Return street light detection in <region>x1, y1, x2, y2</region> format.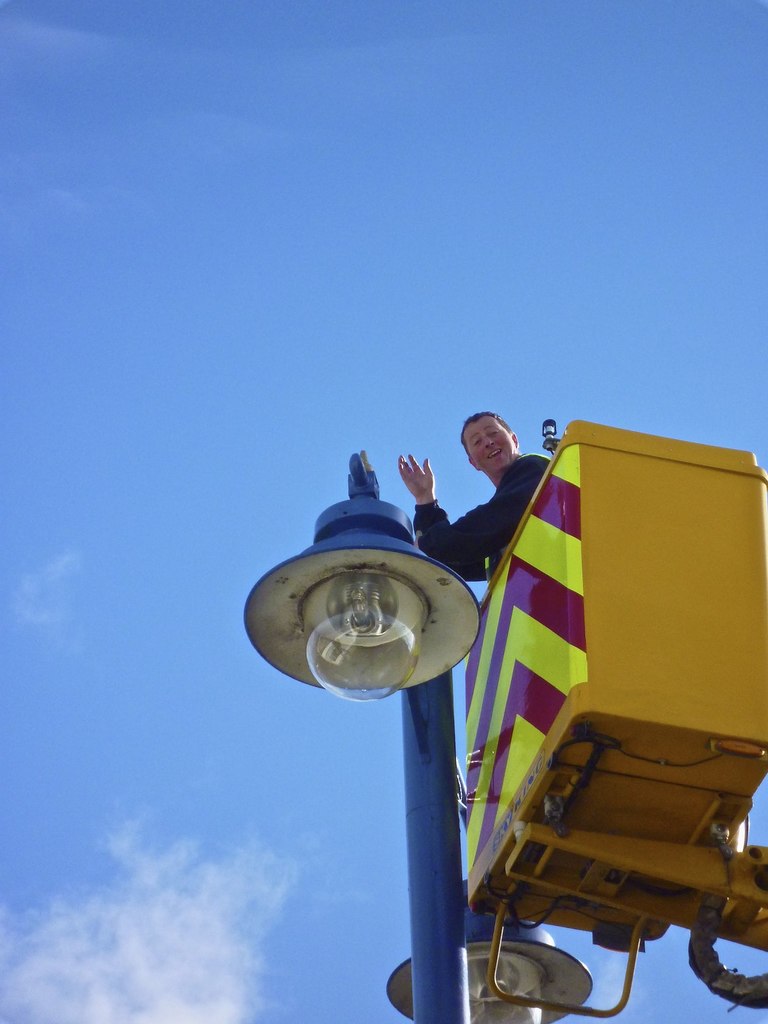
<region>240, 454, 478, 1023</region>.
